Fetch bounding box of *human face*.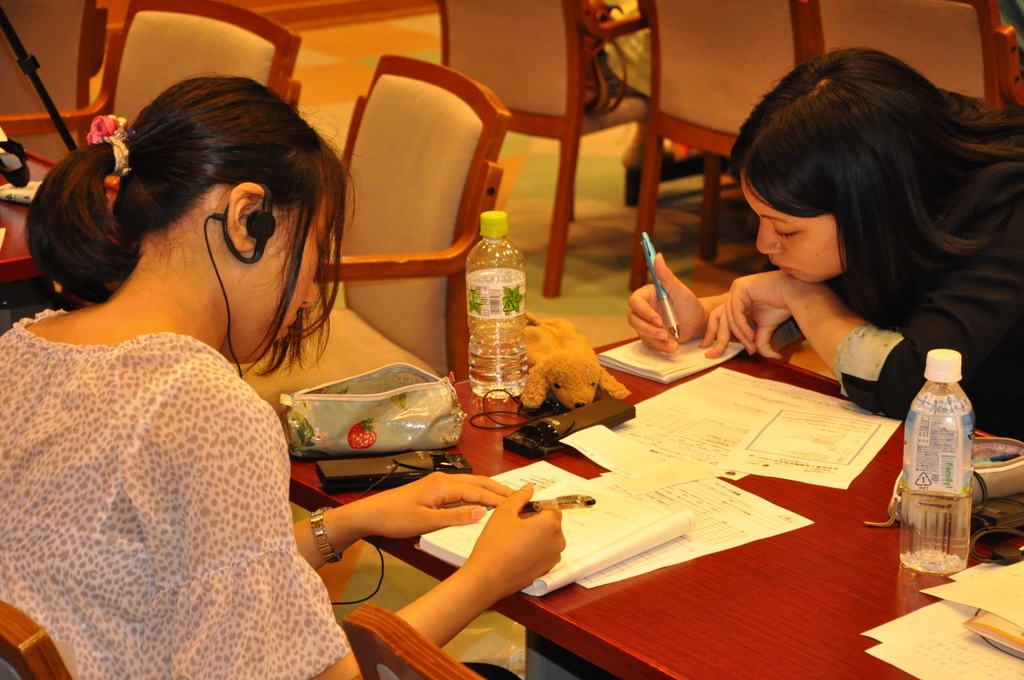
Bbox: left=740, top=179, right=849, bottom=280.
